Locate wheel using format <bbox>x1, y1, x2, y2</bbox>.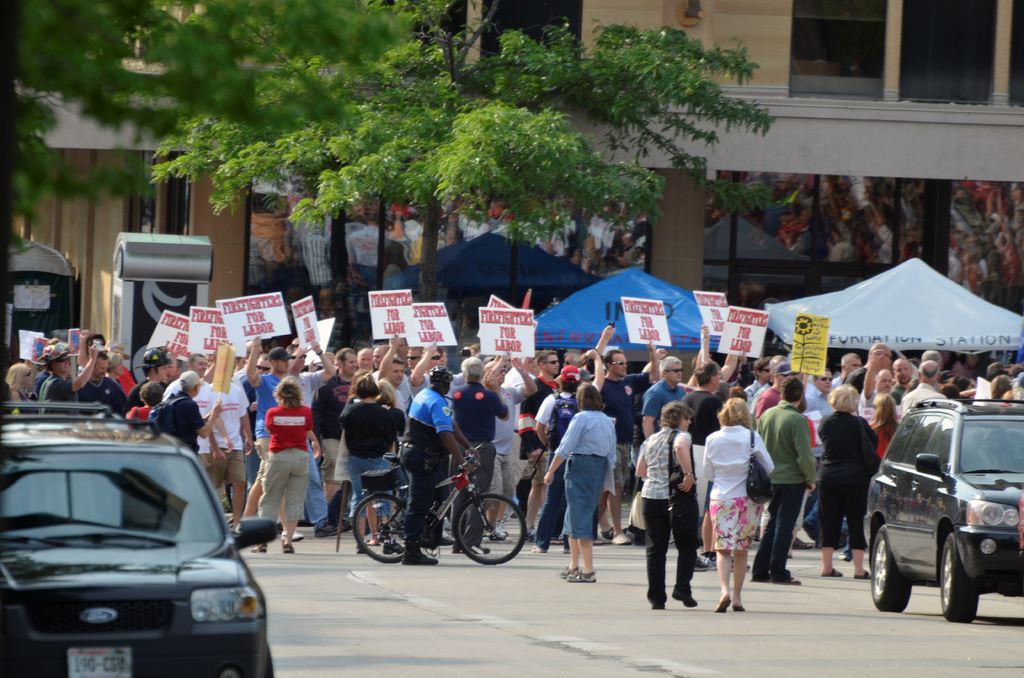
<bbox>869, 528, 912, 615</bbox>.
